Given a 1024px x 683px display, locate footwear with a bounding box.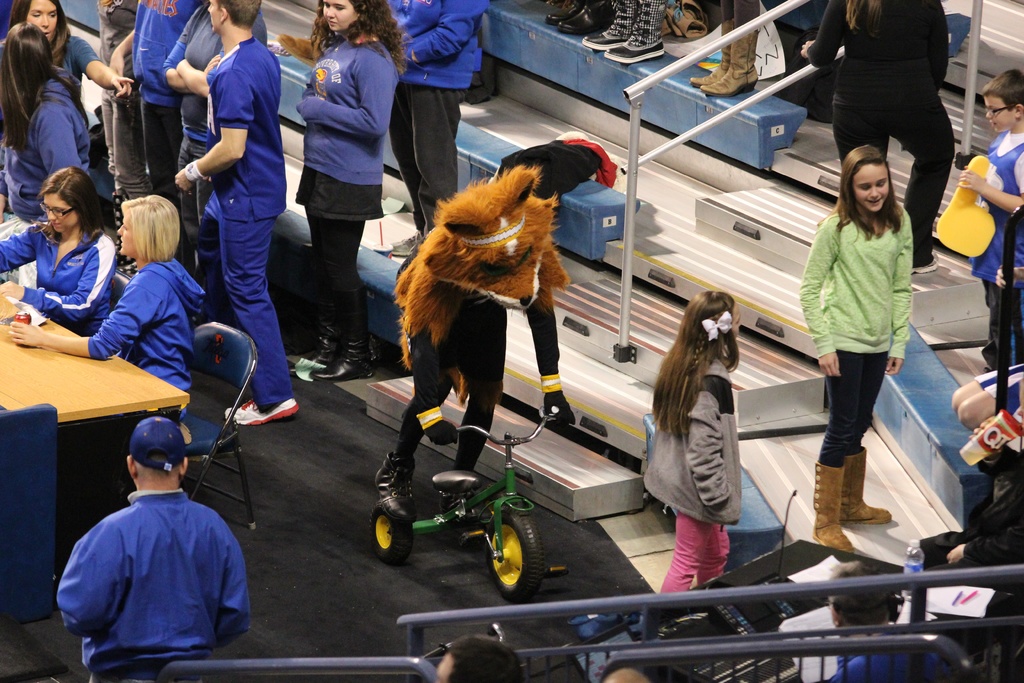
Located: crop(689, 19, 728, 90).
